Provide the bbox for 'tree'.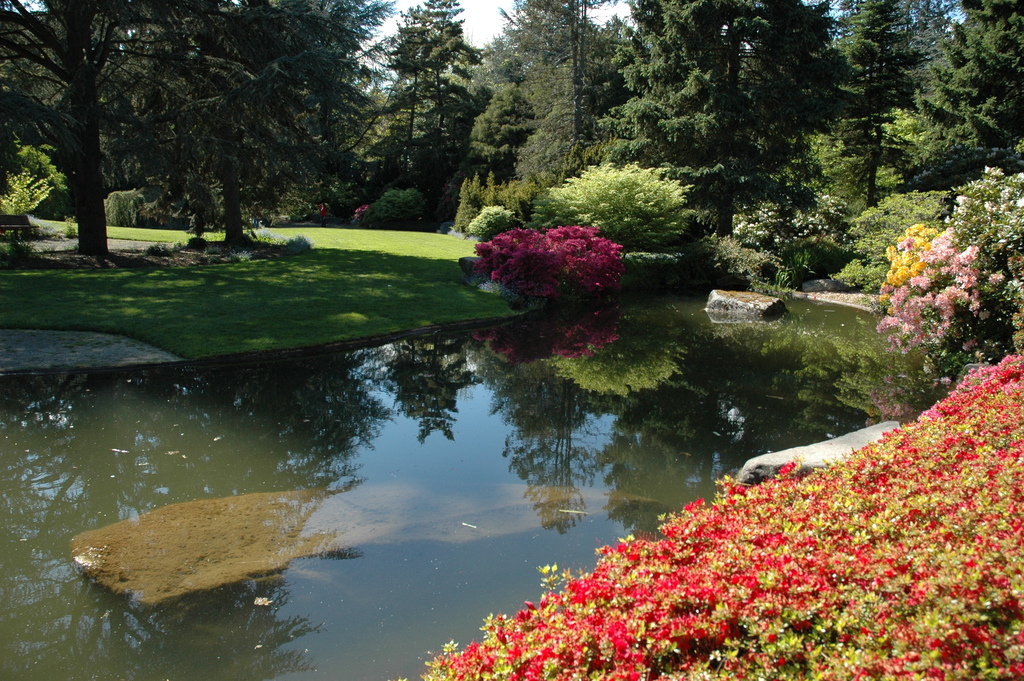
box(675, 0, 747, 259).
